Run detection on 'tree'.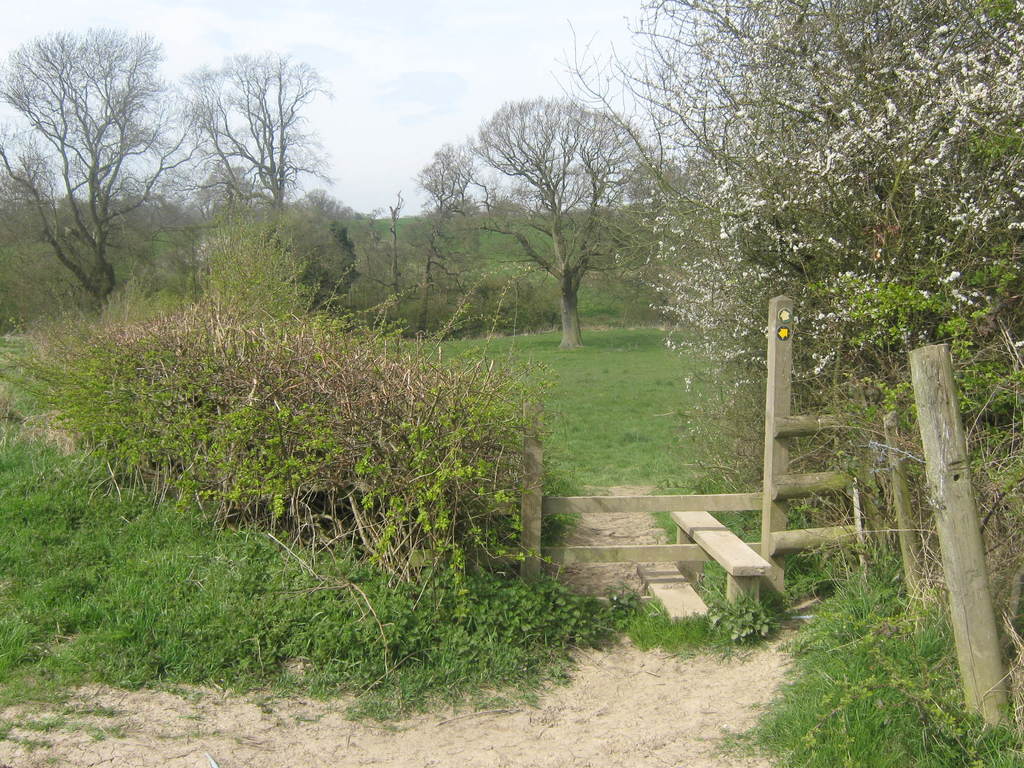
Result: BBox(170, 36, 341, 214).
